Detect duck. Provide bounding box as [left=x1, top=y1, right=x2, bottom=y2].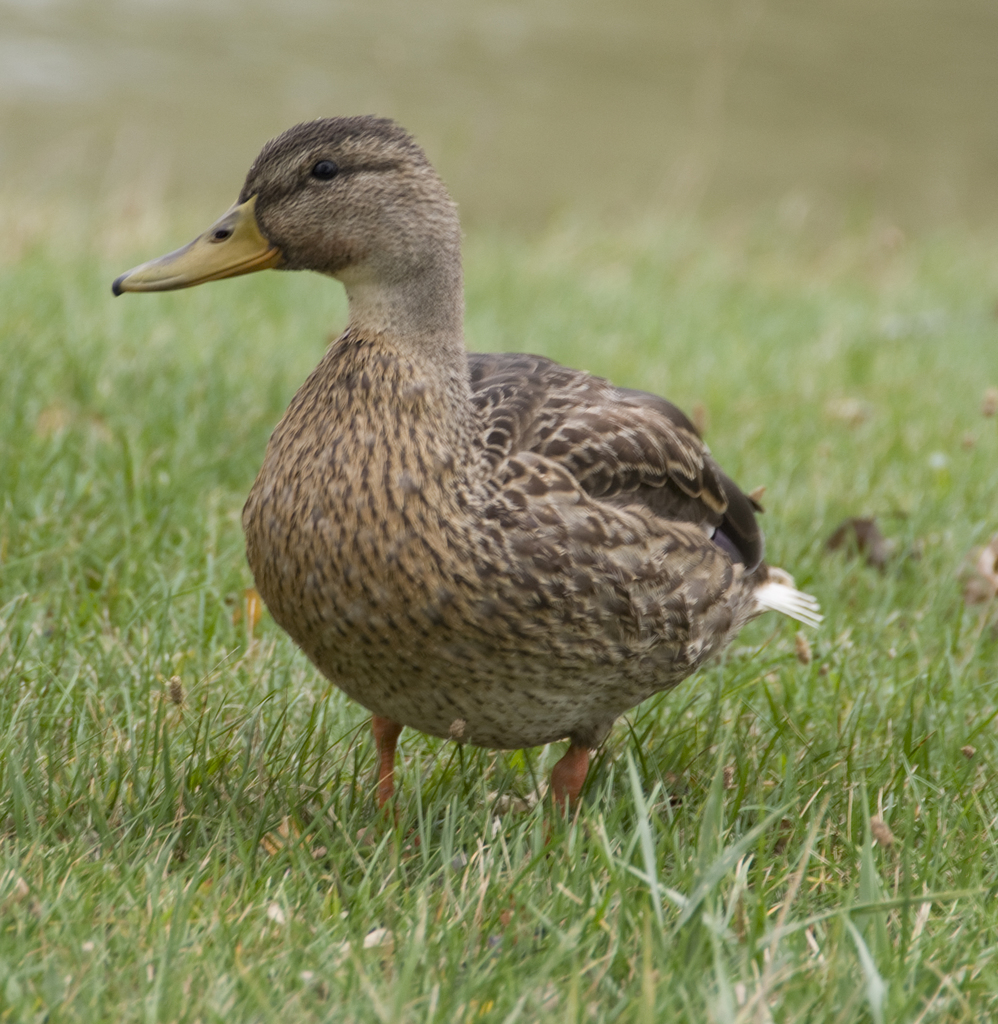
[left=119, top=134, right=846, bottom=869].
